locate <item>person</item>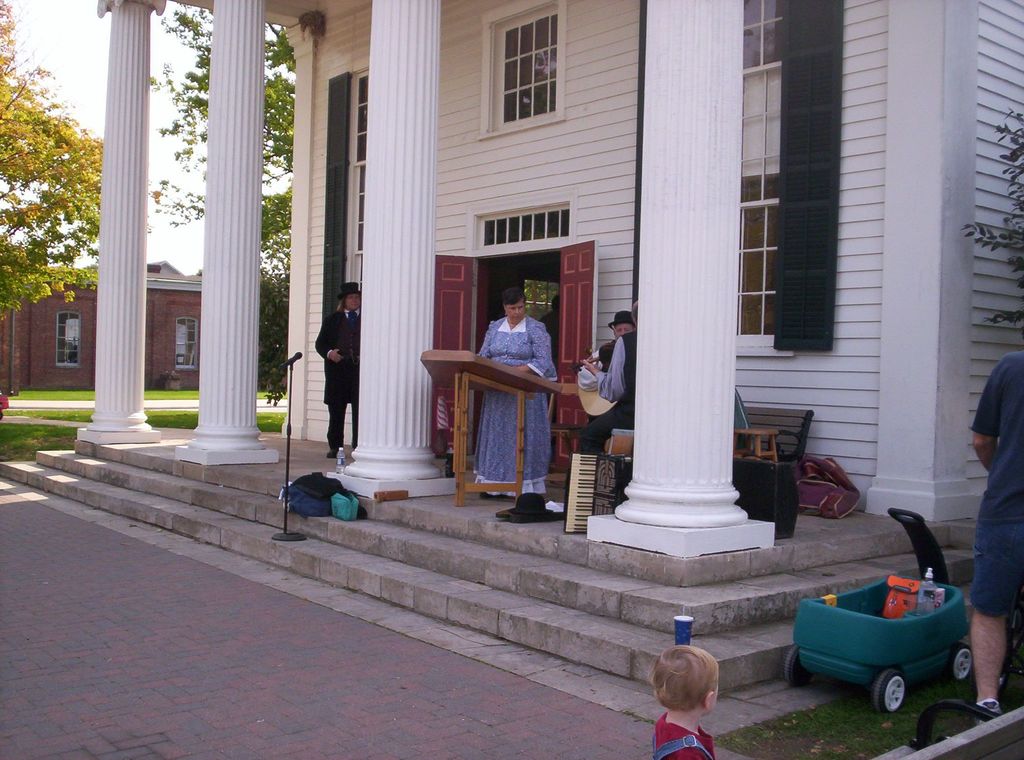
539, 295, 561, 363
